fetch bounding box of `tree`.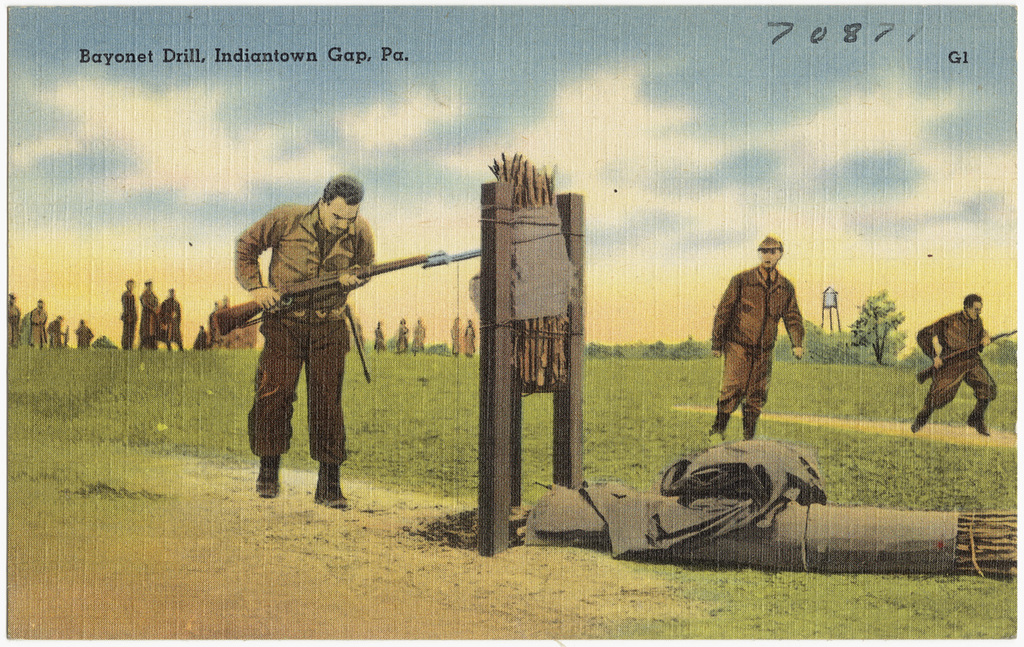
Bbox: (x1=860, y1=287, x2=921, y2=371).
